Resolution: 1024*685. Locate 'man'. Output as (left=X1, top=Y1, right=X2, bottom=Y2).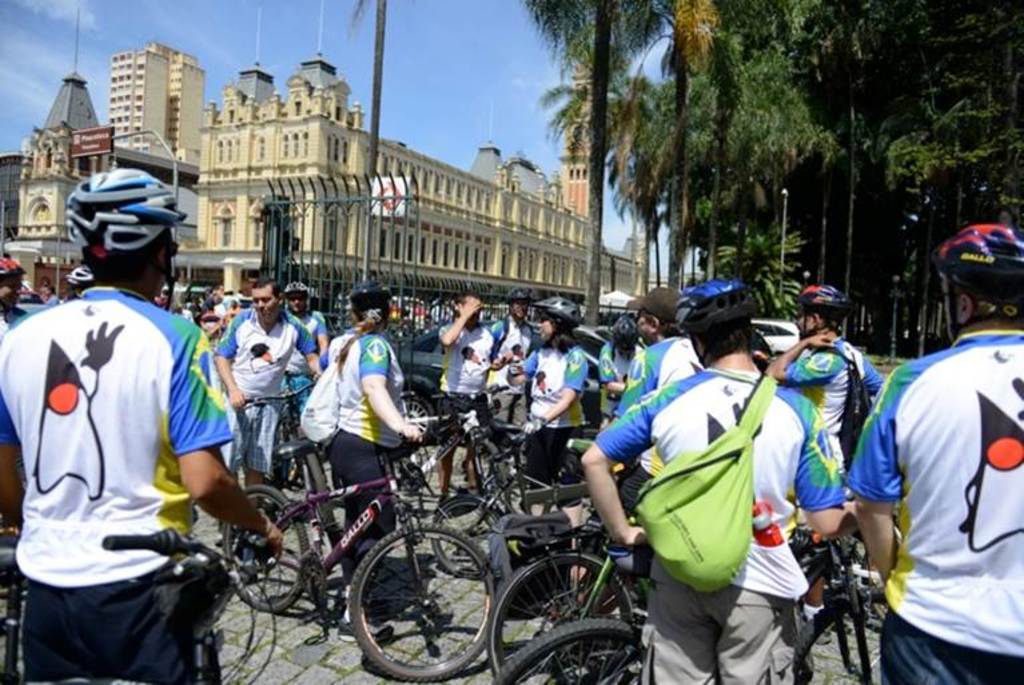
(left=849, top=227, right=1023, bottom=684).
